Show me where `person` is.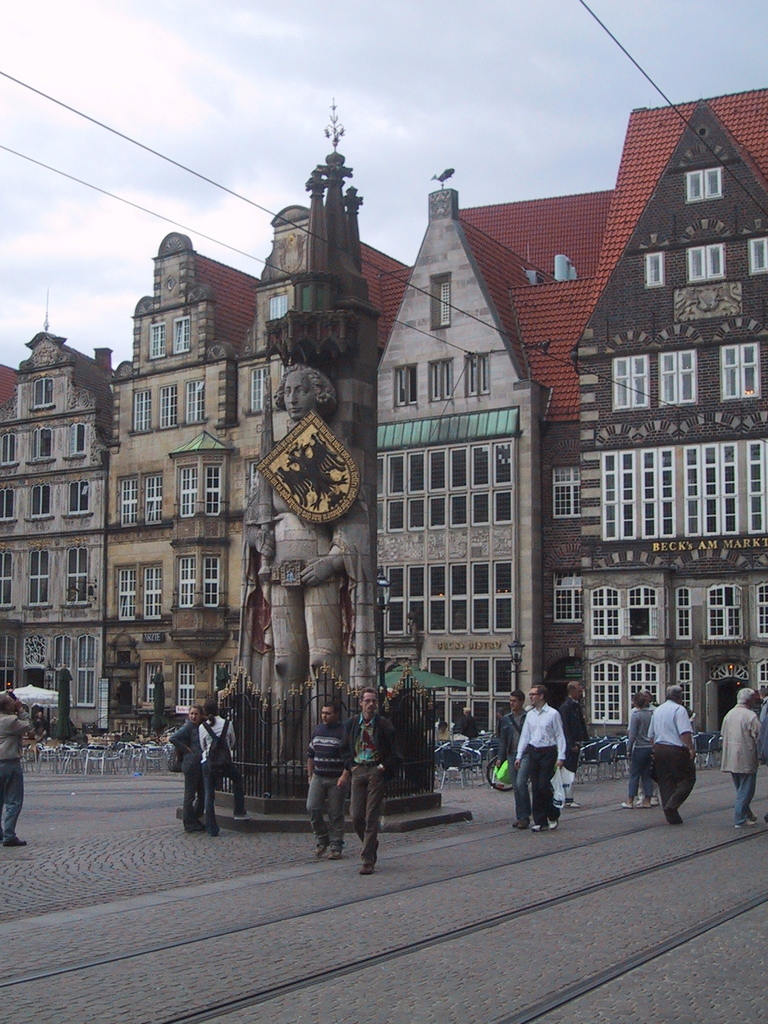
`person` is at (622,691,653,806).
